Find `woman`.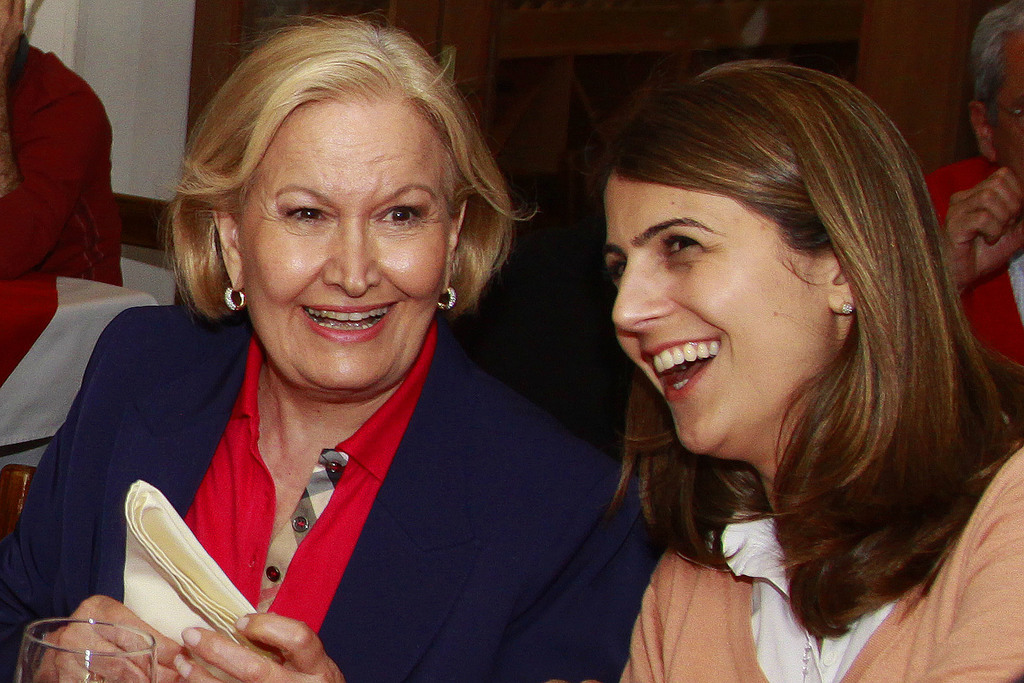
x1=68 y1=17 x2=650 y2=682.
